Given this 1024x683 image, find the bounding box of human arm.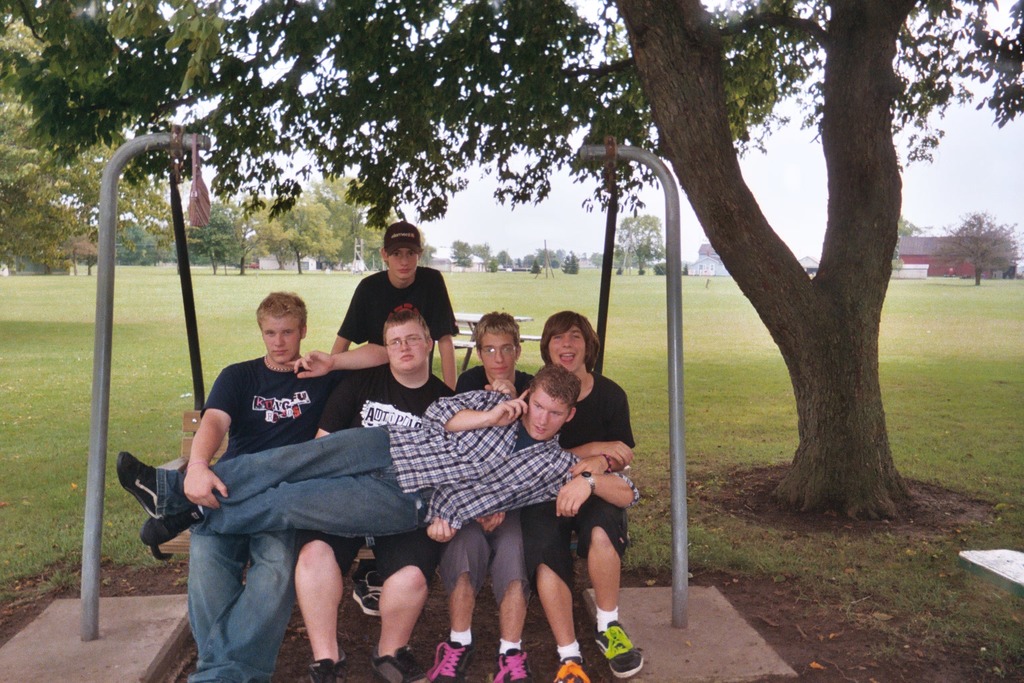
315 370 357 436.
